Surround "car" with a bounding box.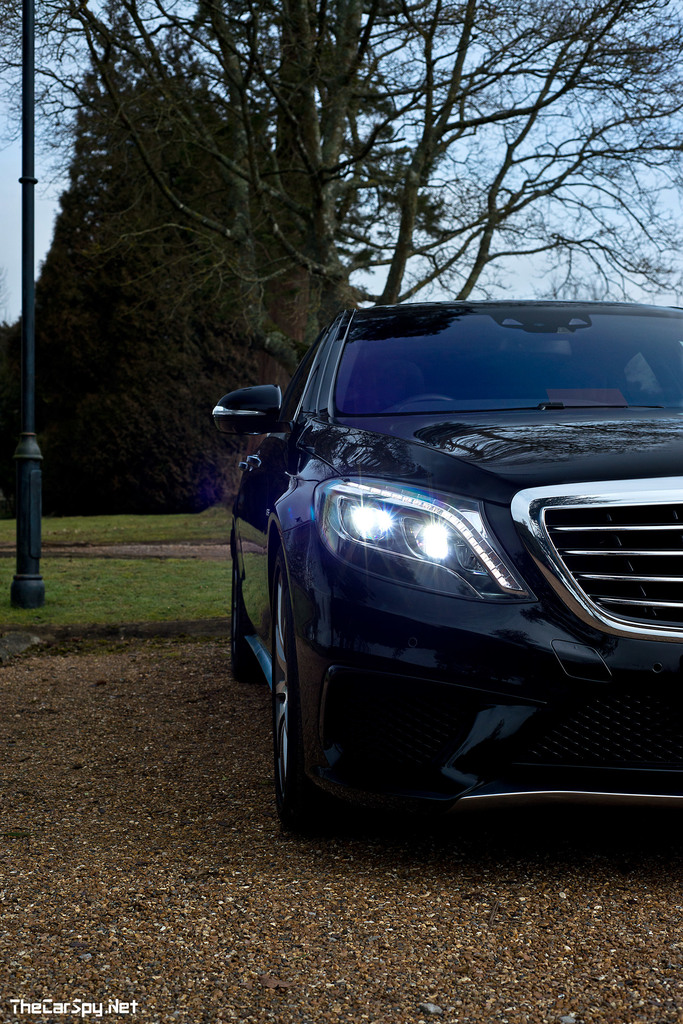
{"left": 221, "top": 251, "right": 682, "bottom": 820}.
